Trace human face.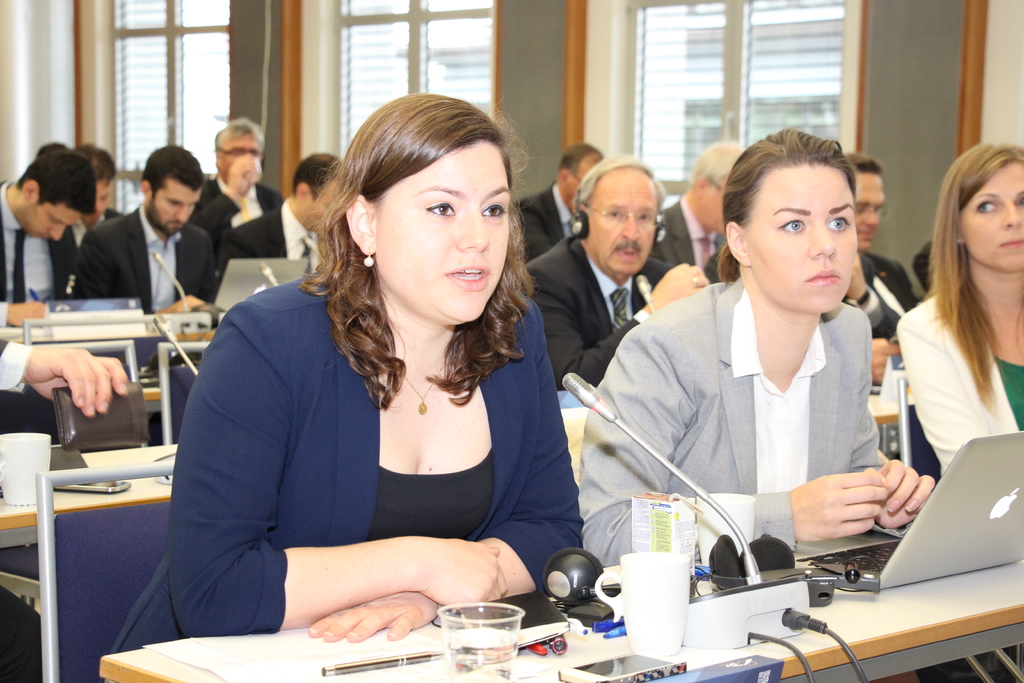
Traced to bbox(149, 182, 203, 233).
